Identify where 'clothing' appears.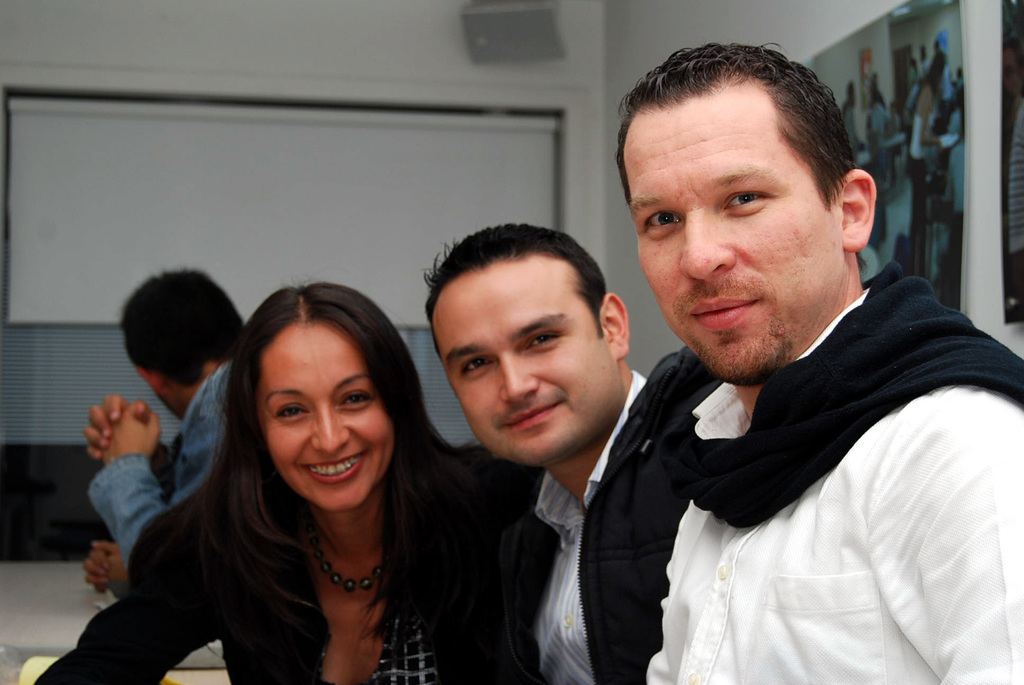
Appears at 532/365/652/684.
